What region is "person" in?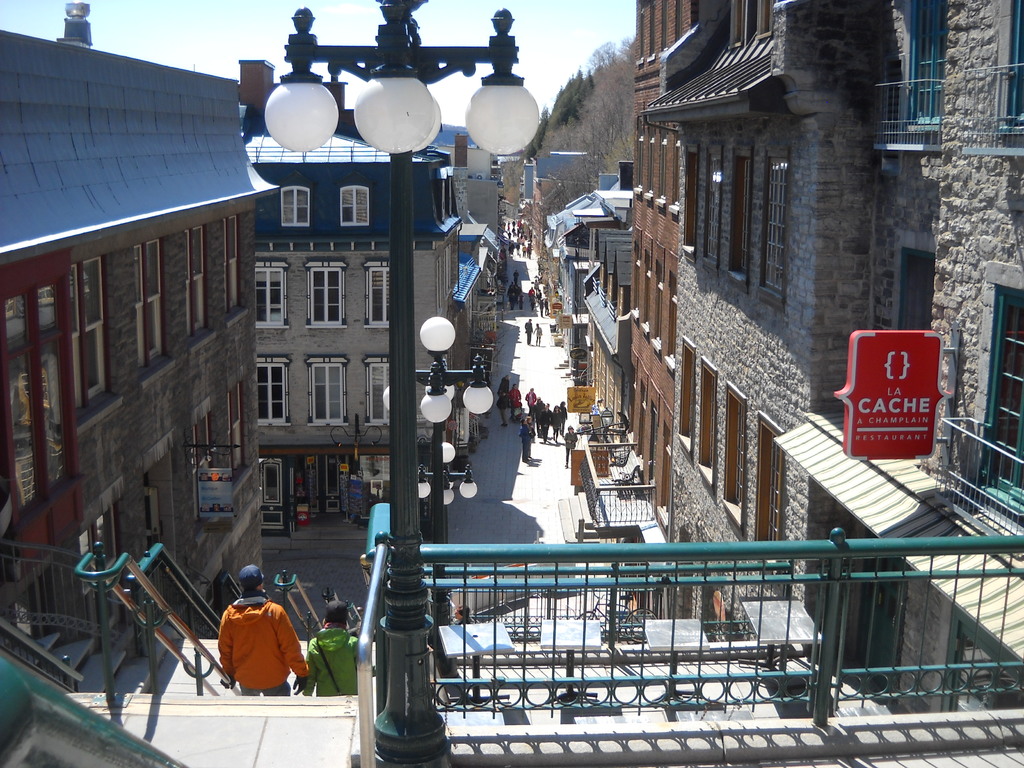
bbox=[305, 599, 355, 692].
